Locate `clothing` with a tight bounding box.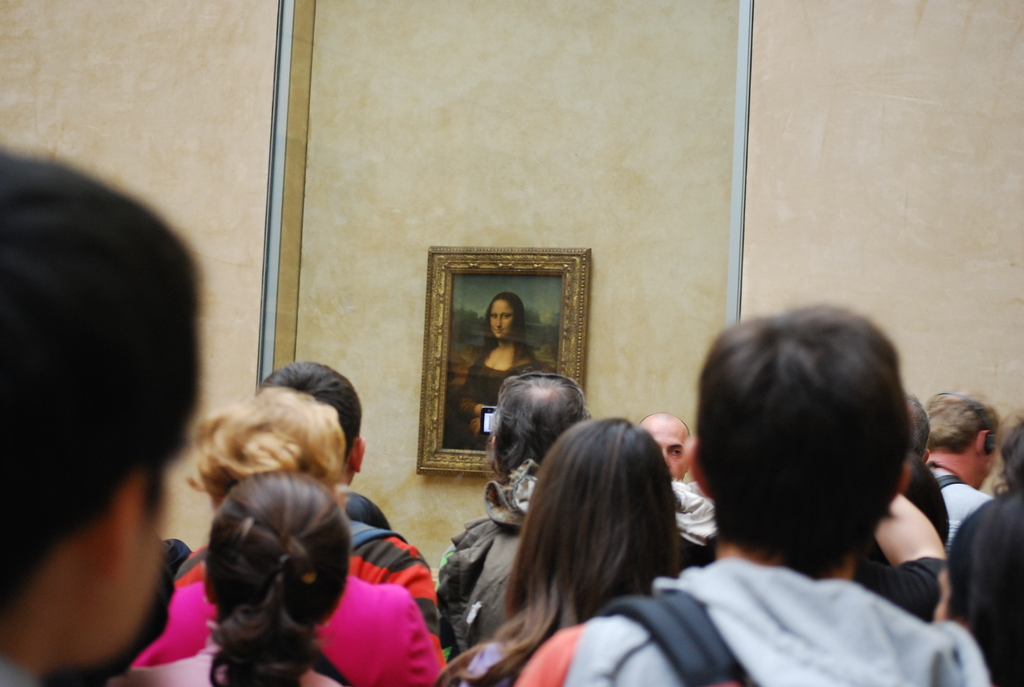
Rect(930, 473, 986, 553).
